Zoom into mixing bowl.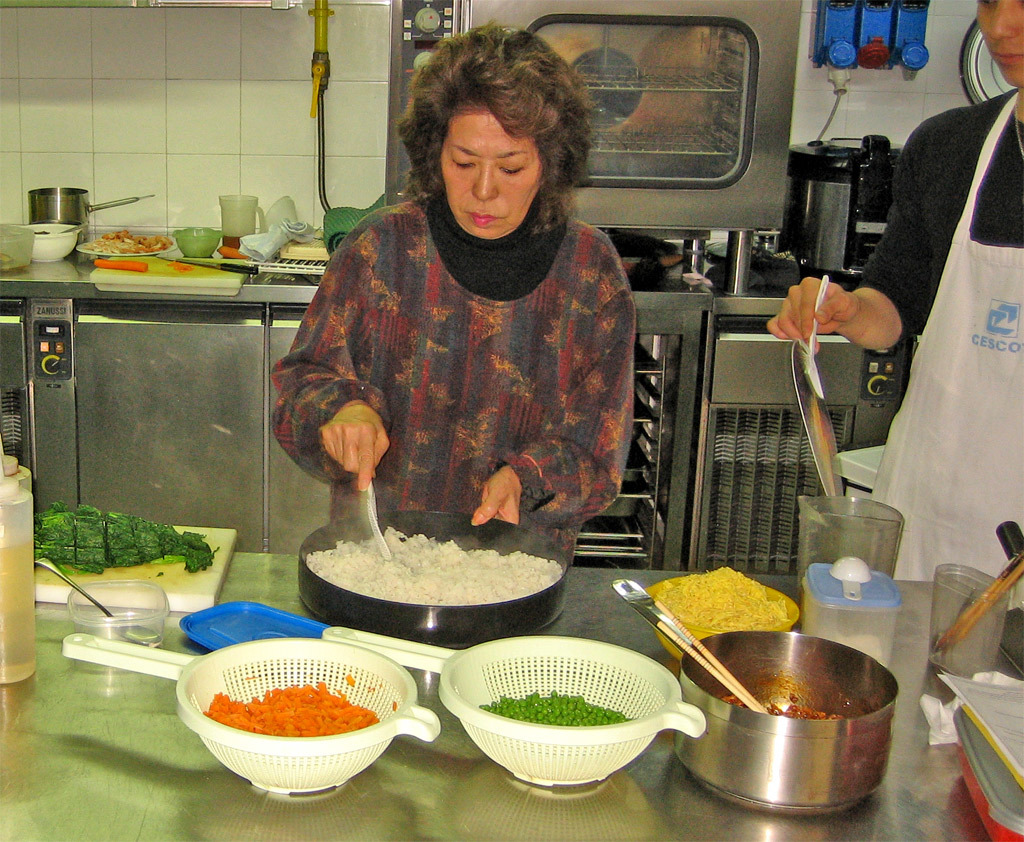
Zoom target: [26, 220, 84, 263].
